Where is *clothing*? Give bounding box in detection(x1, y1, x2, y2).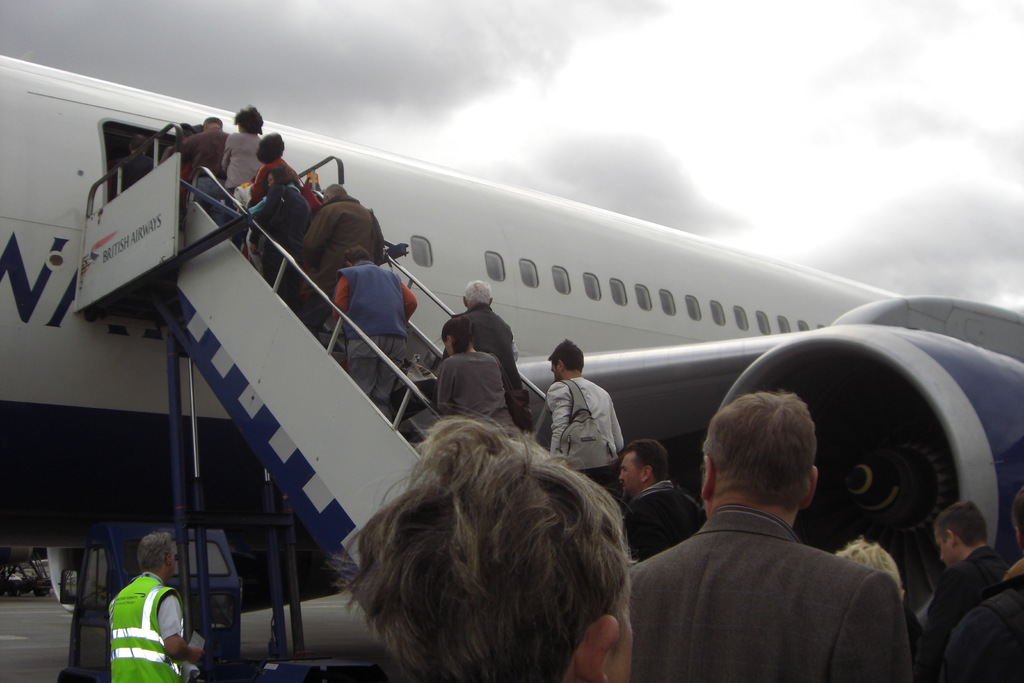
detection(552, 371, 619, 495).
